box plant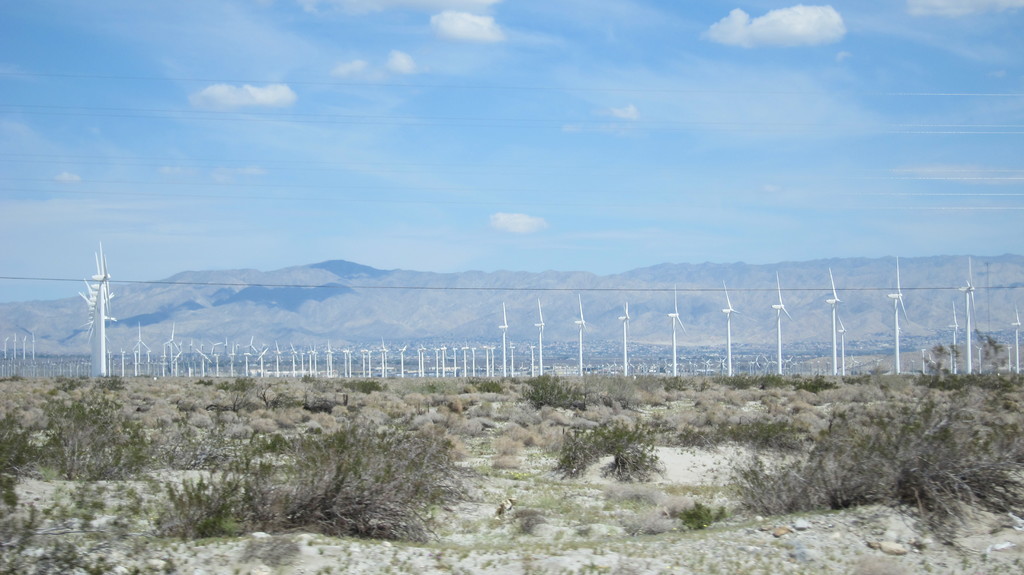
rect(0, 396, 72, 482)
